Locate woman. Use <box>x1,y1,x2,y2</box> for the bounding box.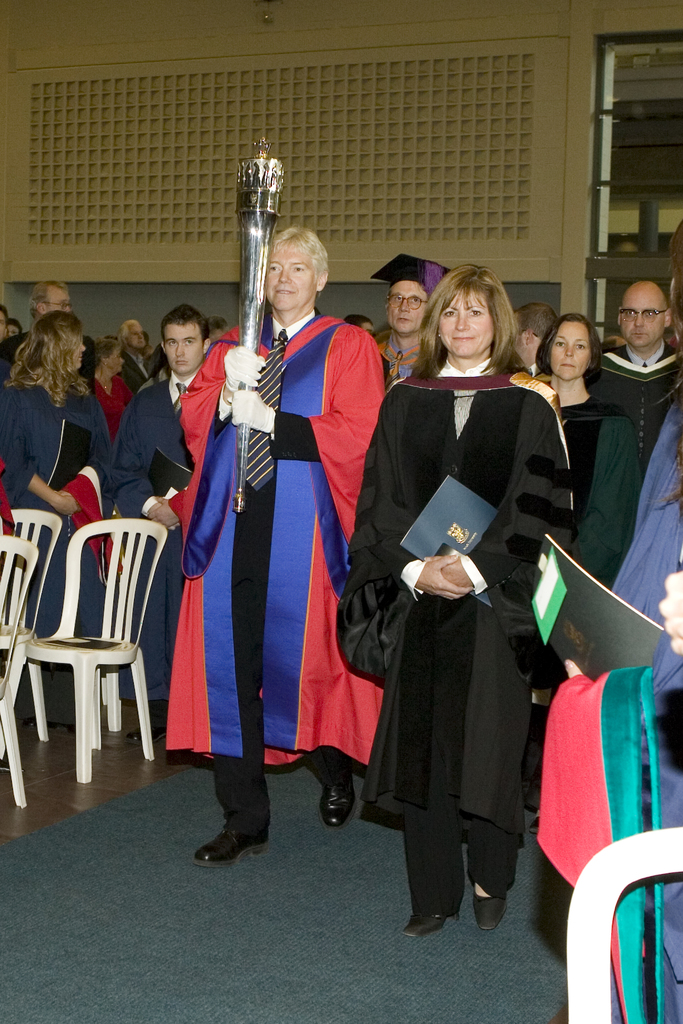
<box>529,308,613,494</box>.
